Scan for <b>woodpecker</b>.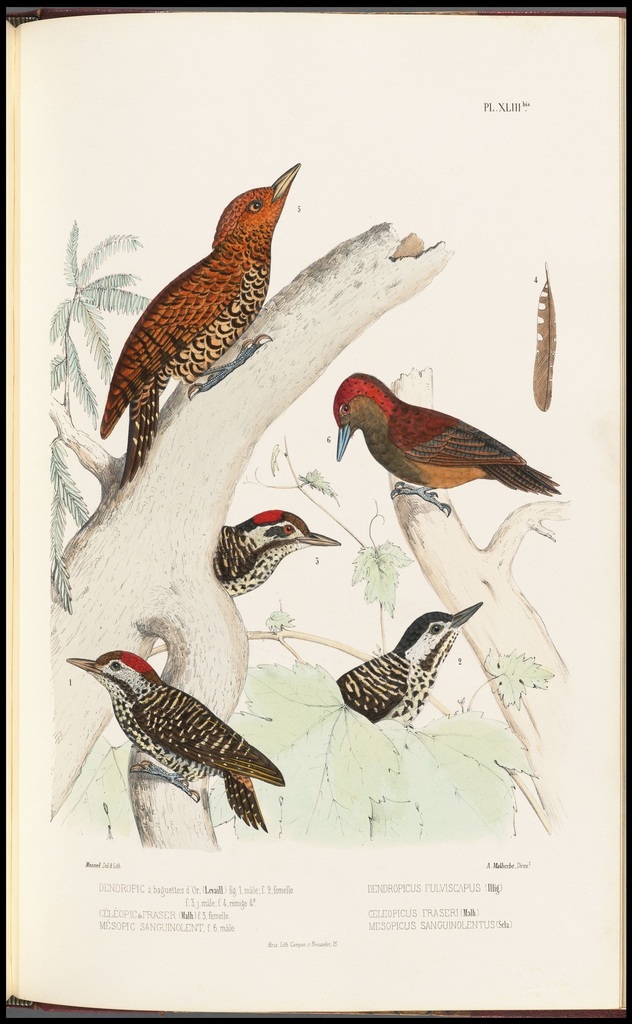
Scan result: rect(333, 595, 494, 710).
